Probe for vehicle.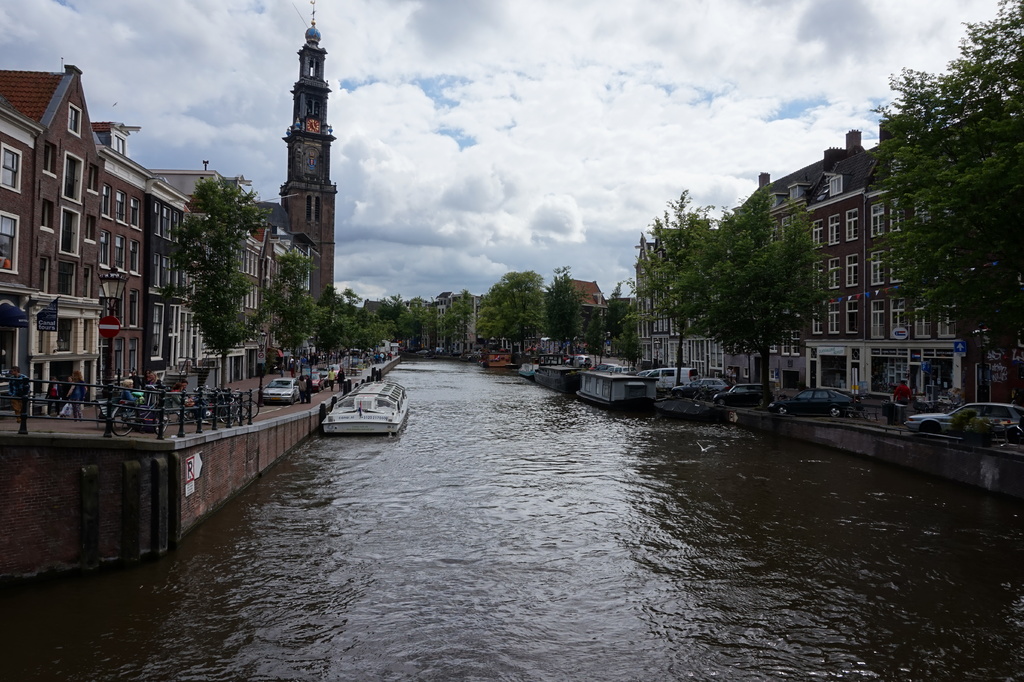
Probe result: box(647, 364, 700, 392).
